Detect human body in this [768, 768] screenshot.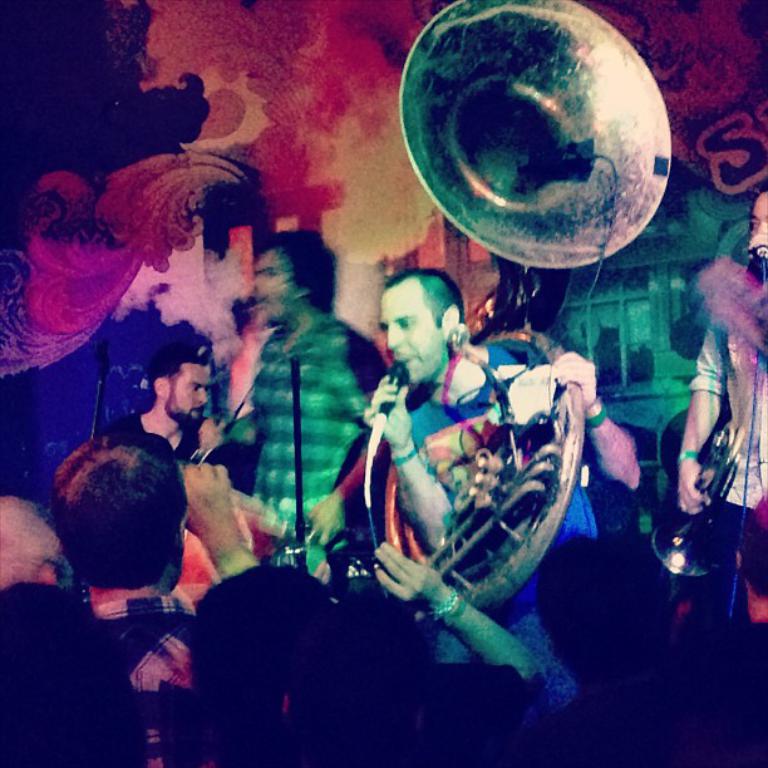
Detection: x1=102, y1=408, x2=226, y2=466.
